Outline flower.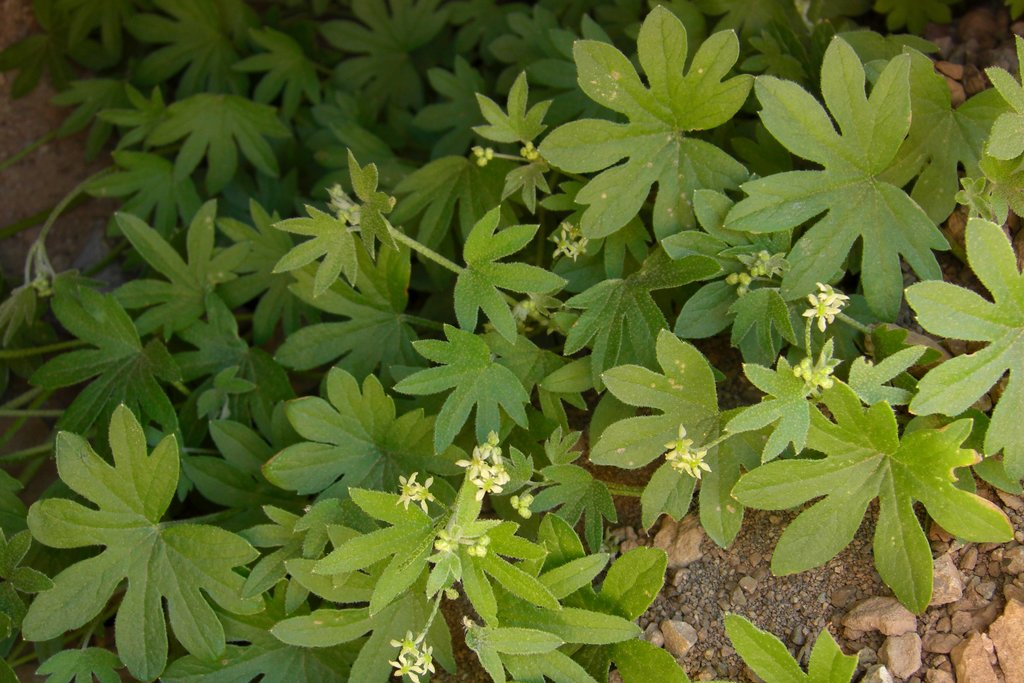
Outline: Rect(548, 227, 573, 256).
